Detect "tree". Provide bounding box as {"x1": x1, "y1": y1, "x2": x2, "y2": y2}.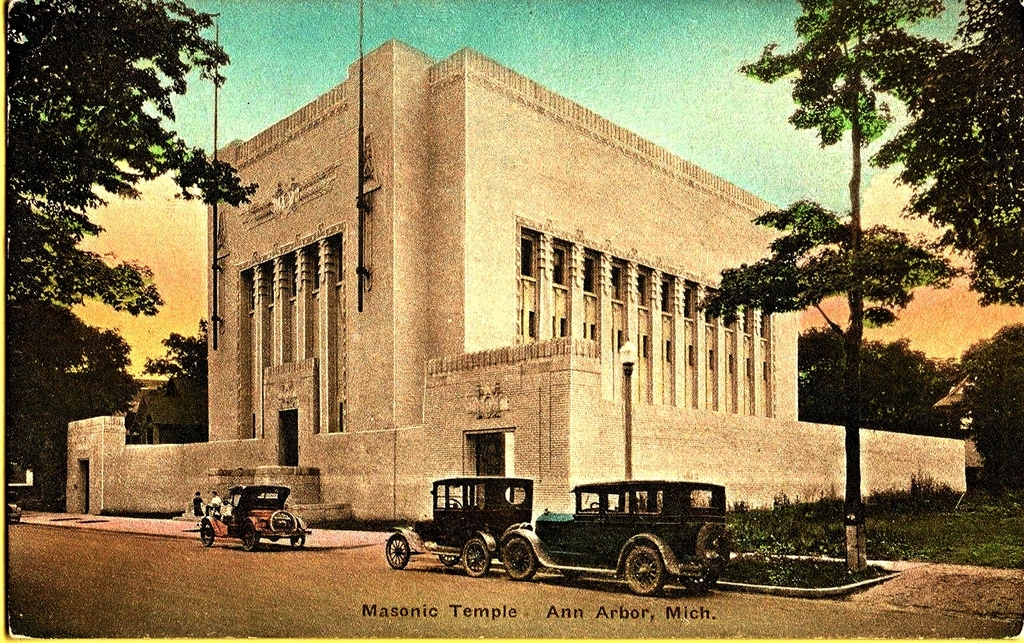
{"x1": 766, "y1": 0, "x2": 1023, "y2": 318}.
